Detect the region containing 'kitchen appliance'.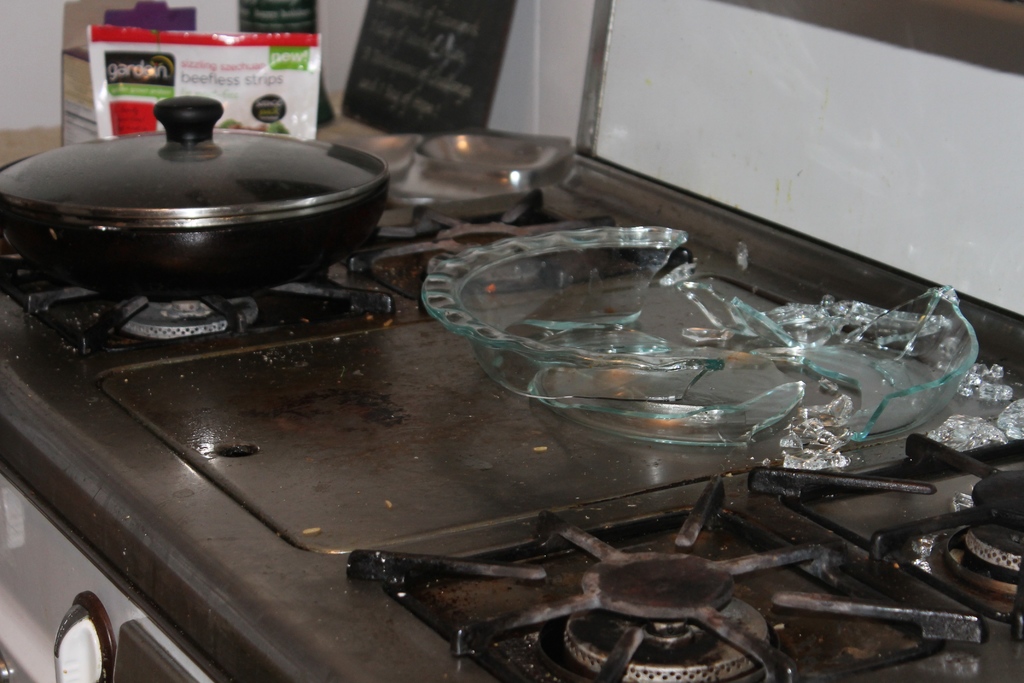
locate(0, 126, 1023, 682).
